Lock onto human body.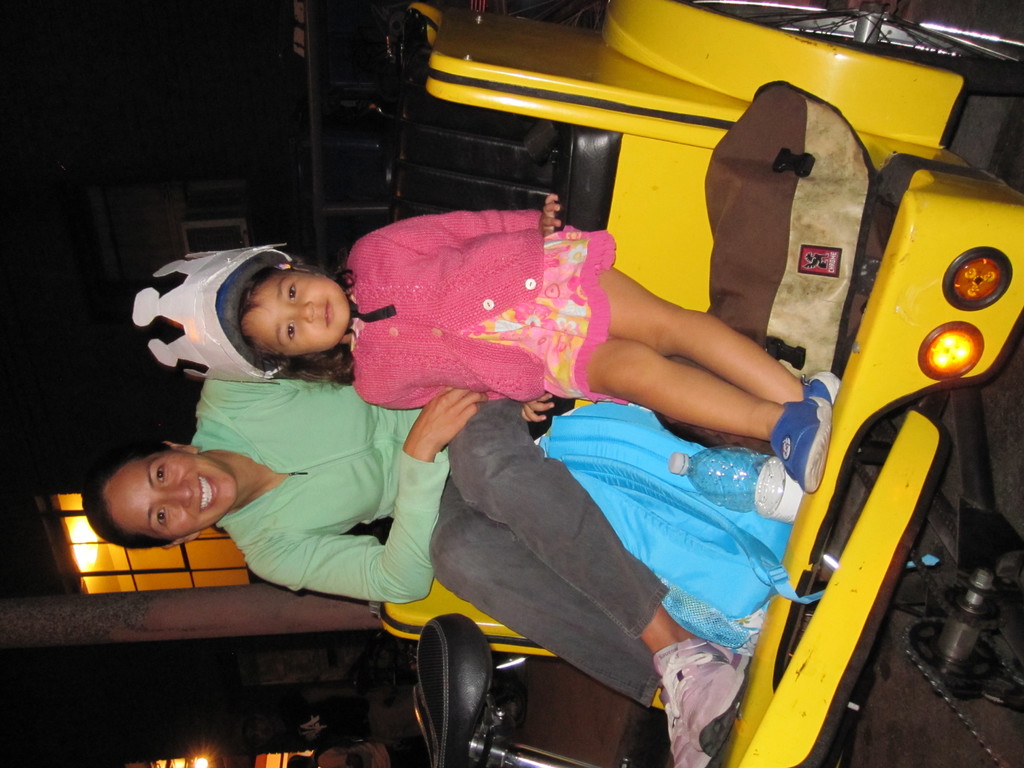
Locked: left=357, top=193, right=847, bottom=488.
